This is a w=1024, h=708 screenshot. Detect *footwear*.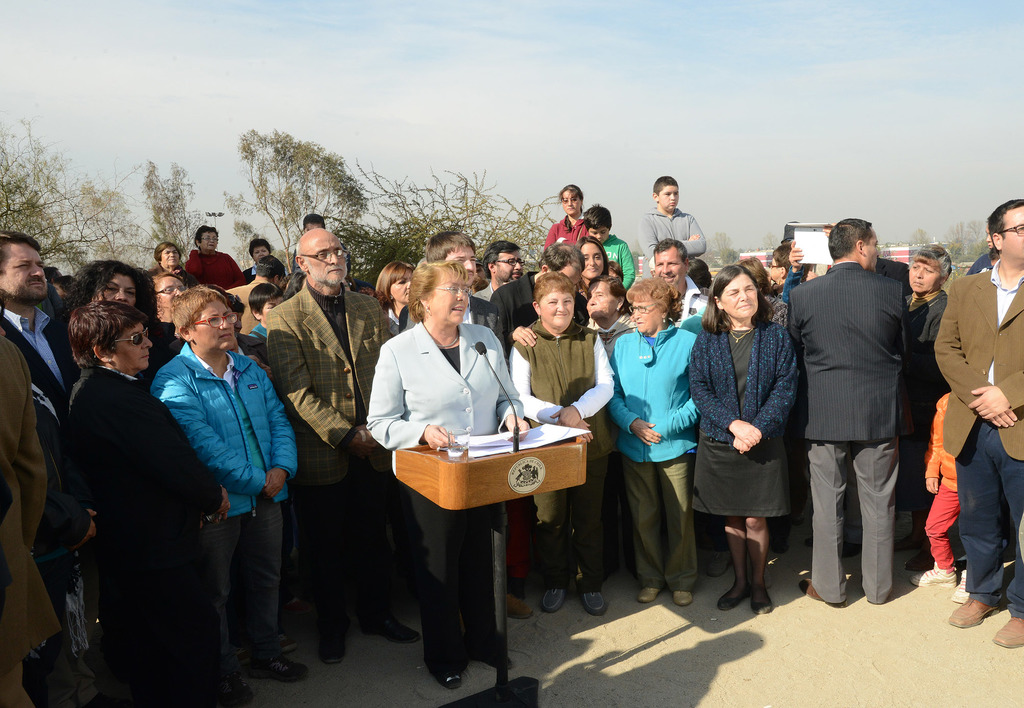
pyautogui.locateOnScreen(909, 565, 957, 588).
